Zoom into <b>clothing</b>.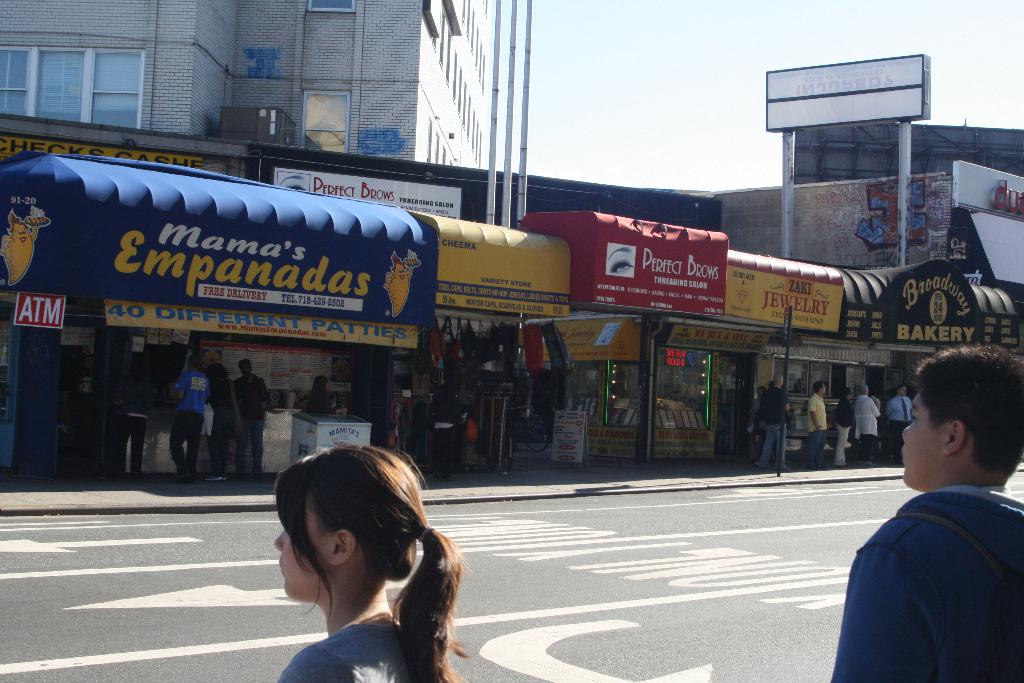
Zoom target: crop(202, 378, 235, 477).
